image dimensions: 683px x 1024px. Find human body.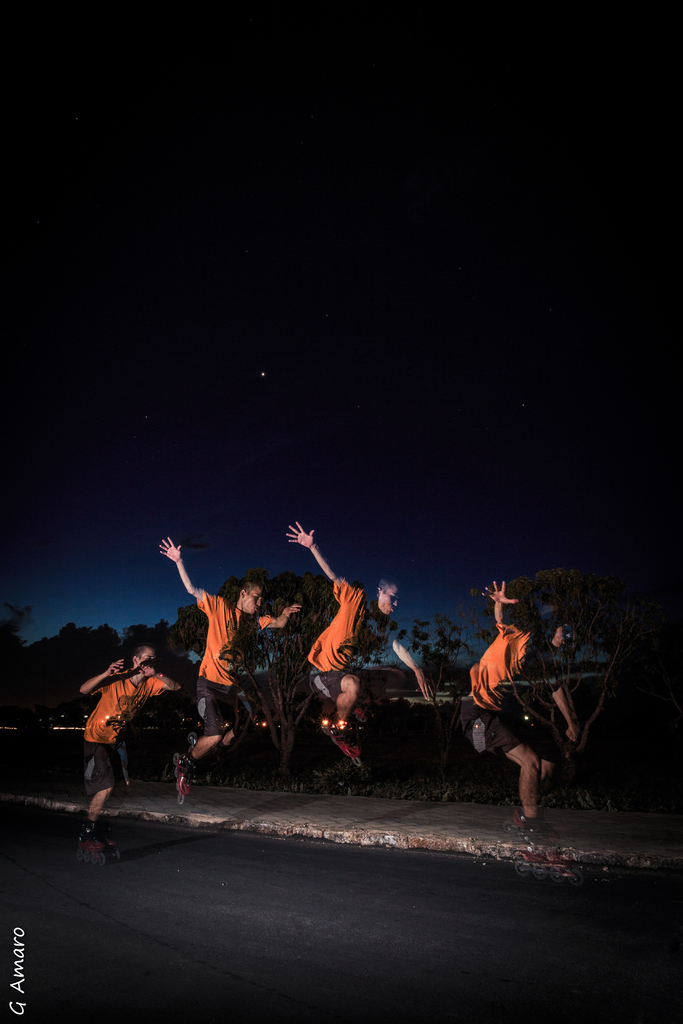
x1=475, y1=598, x2=584, y2=827.
